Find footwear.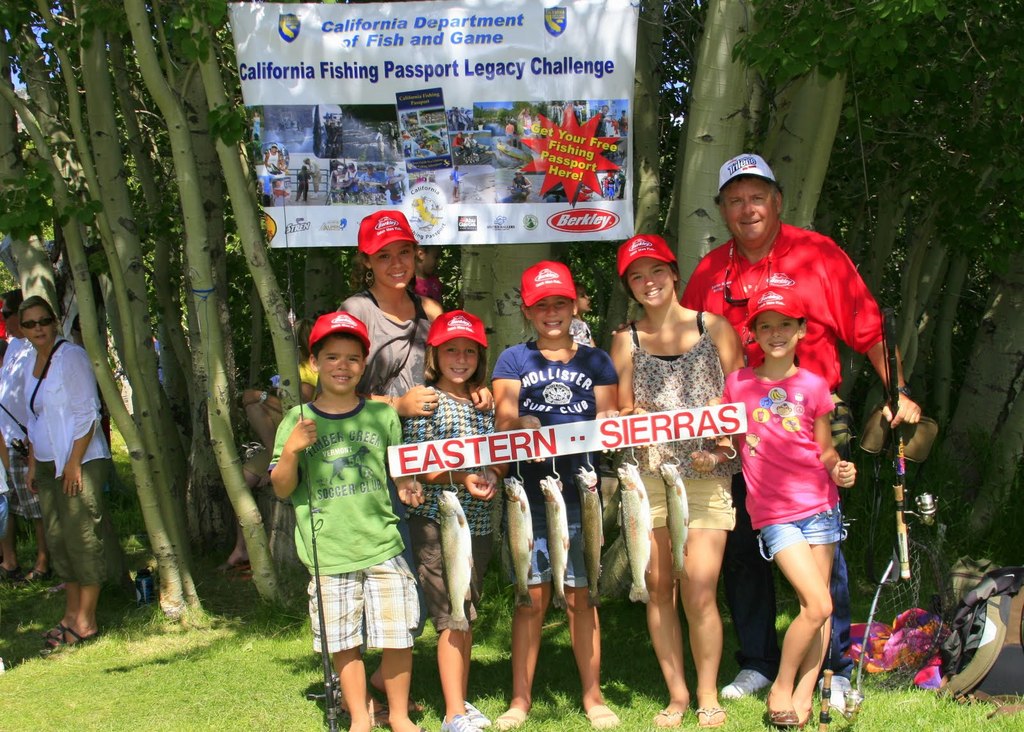
<region>822, 673, 854, 717</region>.
